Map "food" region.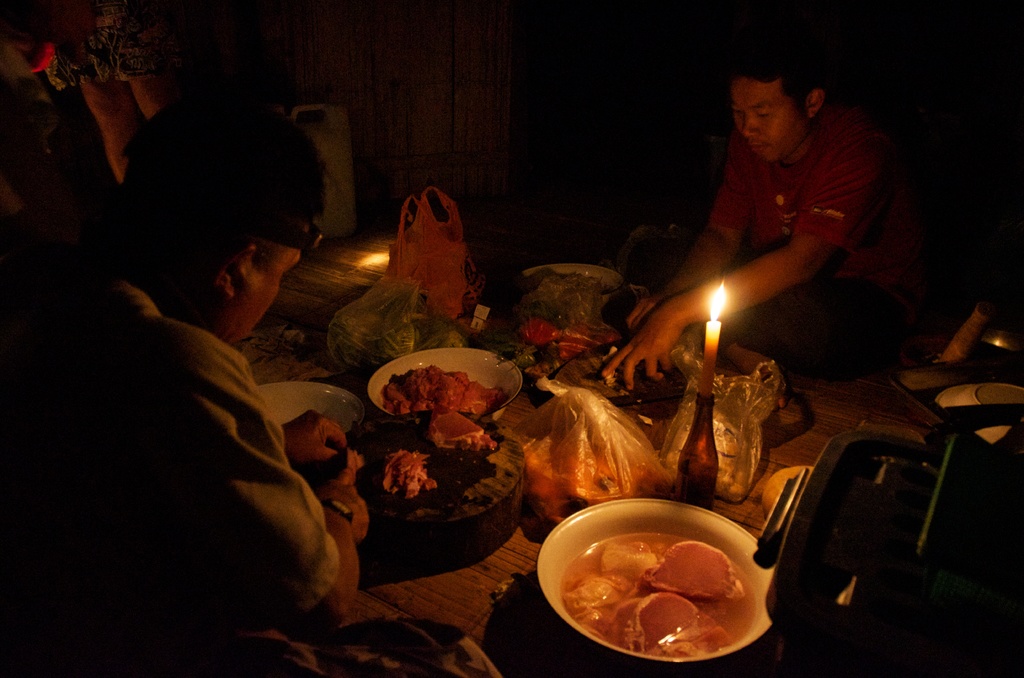
Mapped to region(380, 450, 436, 500).
